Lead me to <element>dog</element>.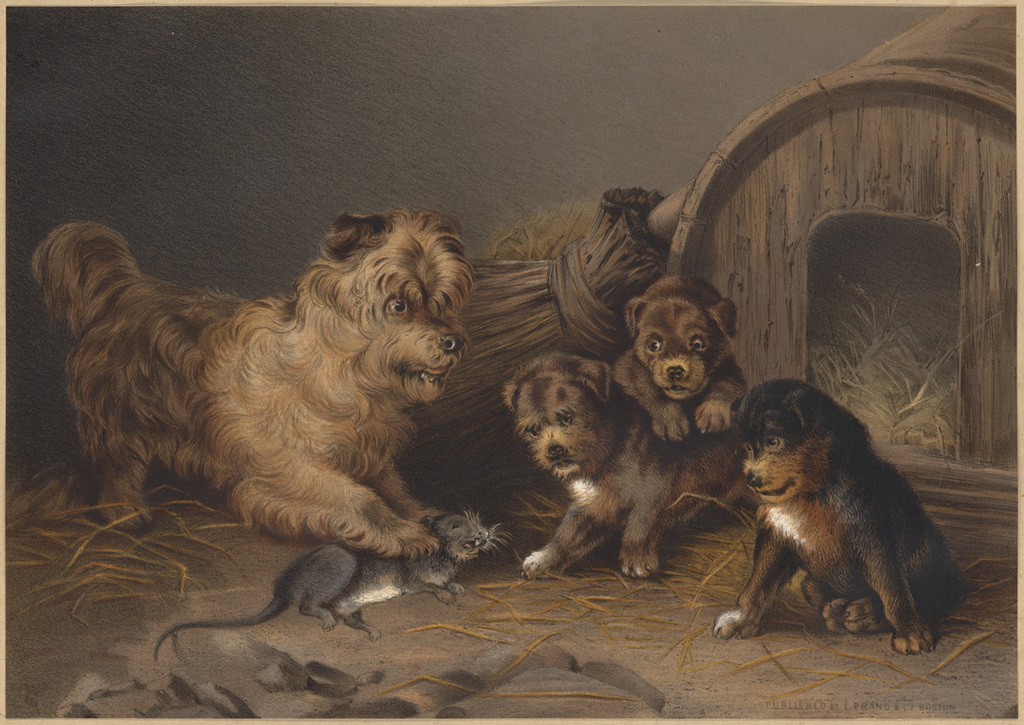
Lead to [609,278,748,440].
